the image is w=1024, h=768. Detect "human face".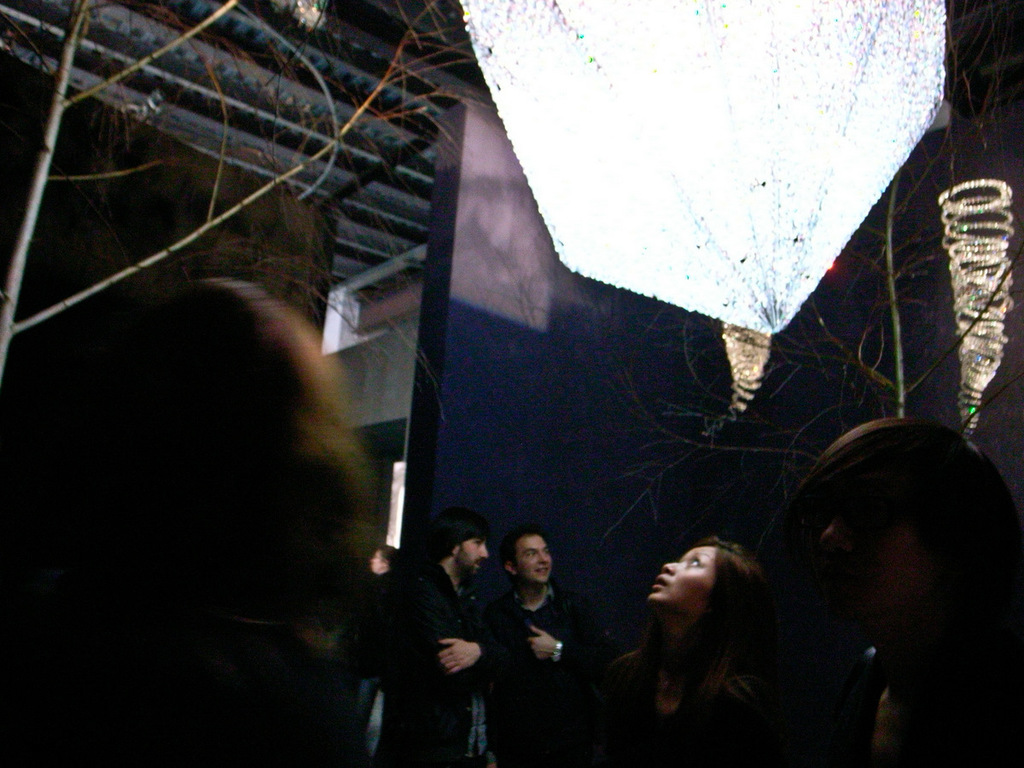
Detection: rect(517, 535, 555, 579).
